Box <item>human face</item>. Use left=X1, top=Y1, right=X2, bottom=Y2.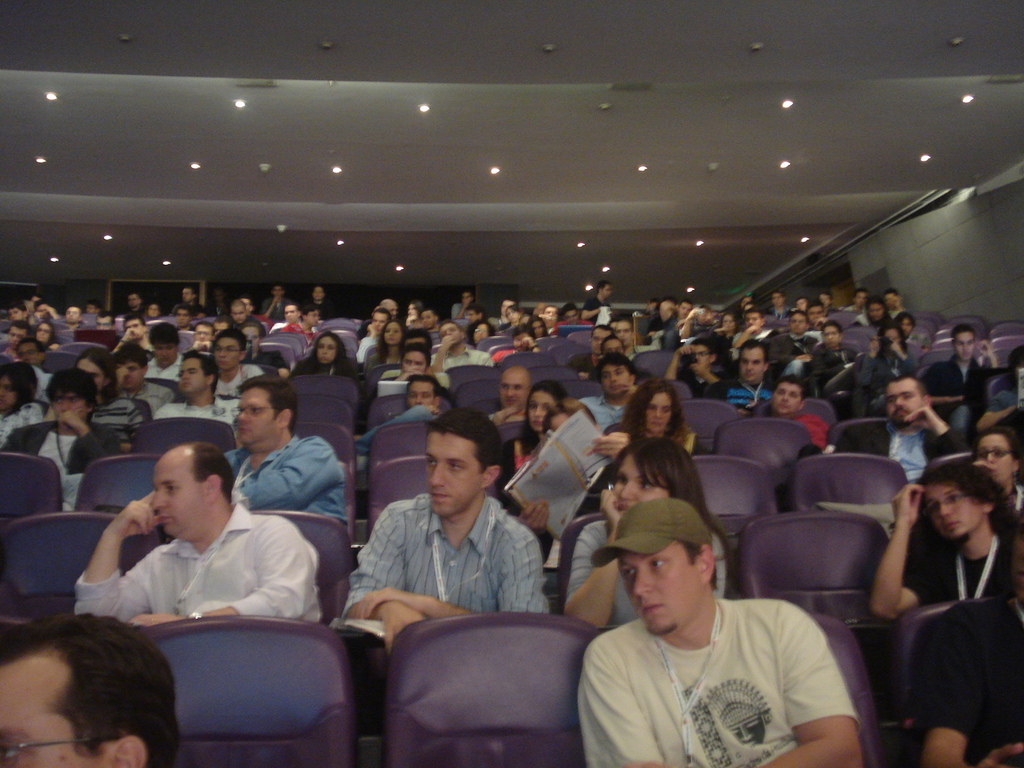
left=385, top=322, right=404, bottom=346.
